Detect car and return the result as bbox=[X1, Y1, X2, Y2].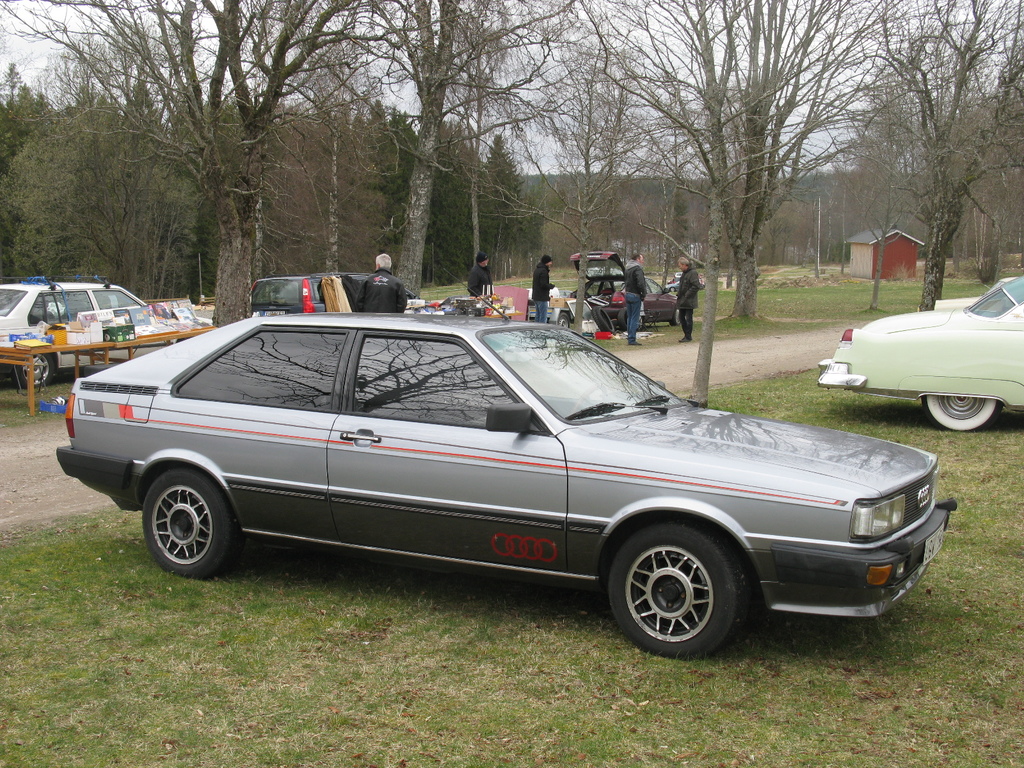
bbox=[570, 250, 678, 333].
